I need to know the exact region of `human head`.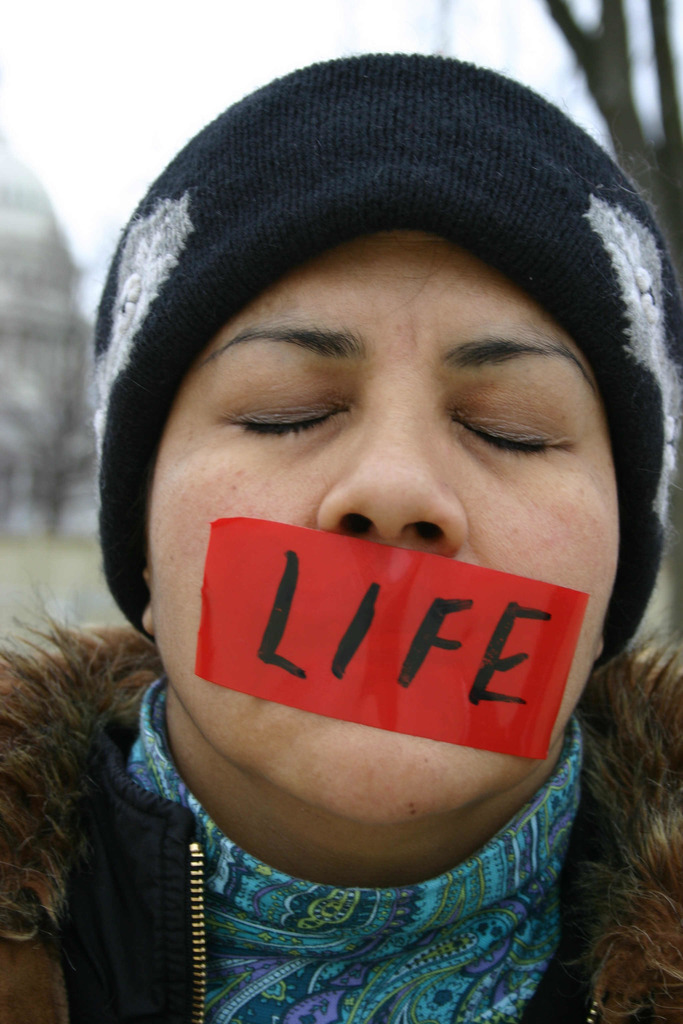
Region: x1=81 y1=147 x2=632 y2=844.
